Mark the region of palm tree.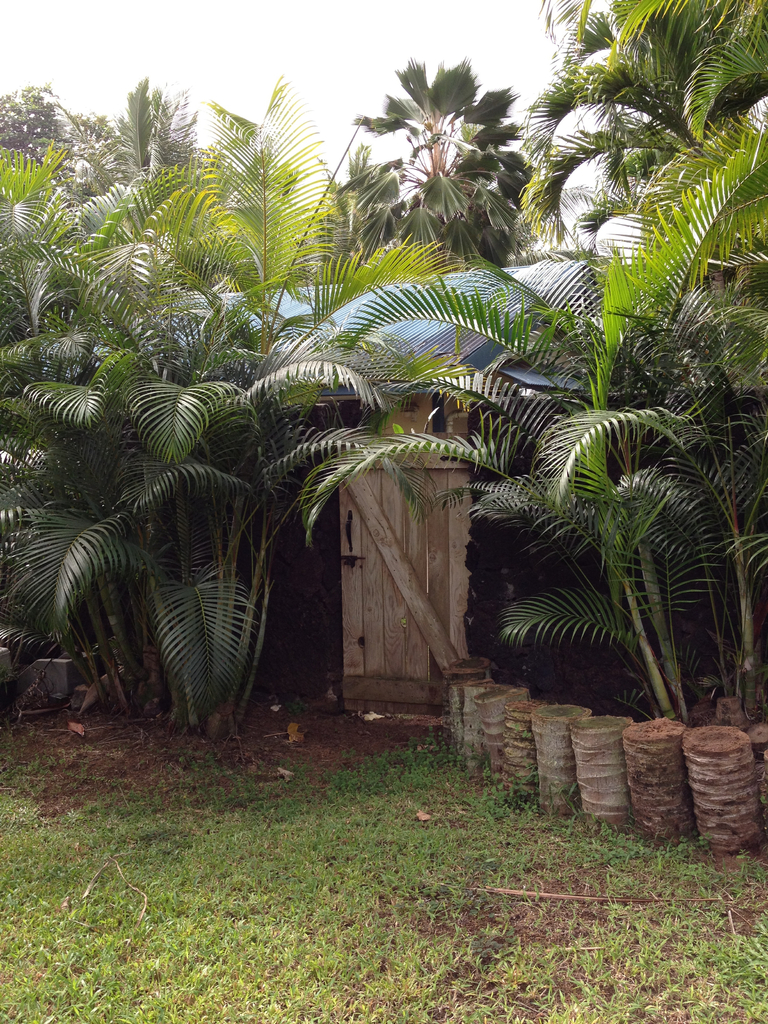
Region: [542, 17, 676, 248].
